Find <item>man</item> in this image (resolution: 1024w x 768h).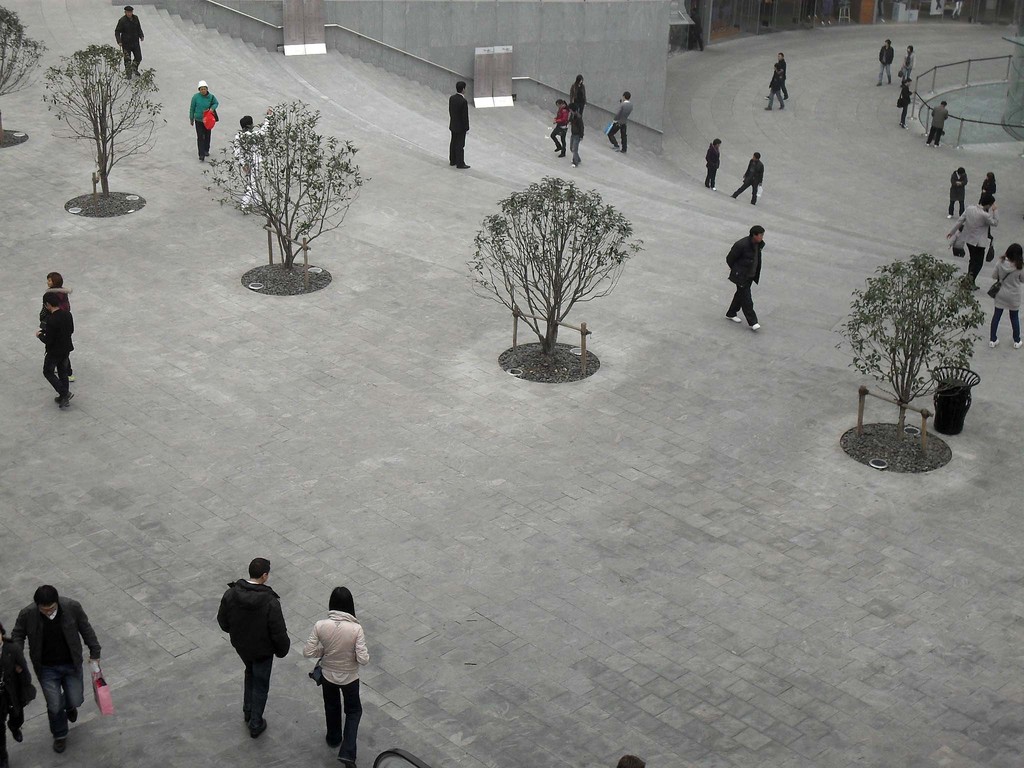
[left=6, top=579, right=95, bottom=752].
